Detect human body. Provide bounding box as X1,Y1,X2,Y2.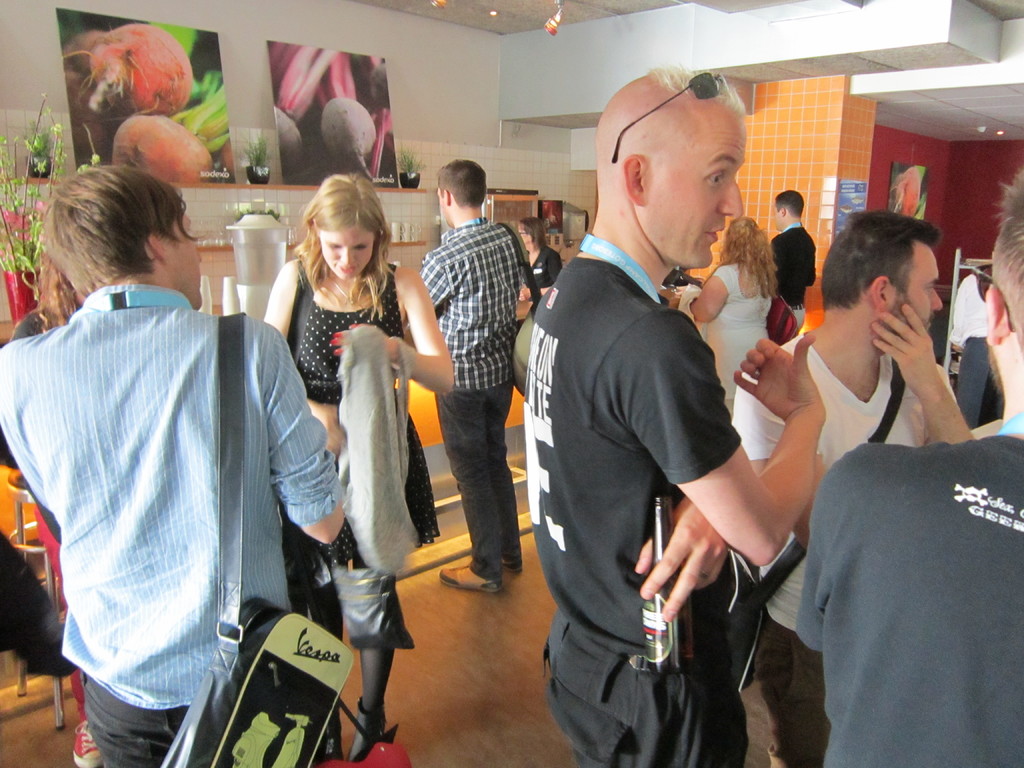
265,270,455,753.
